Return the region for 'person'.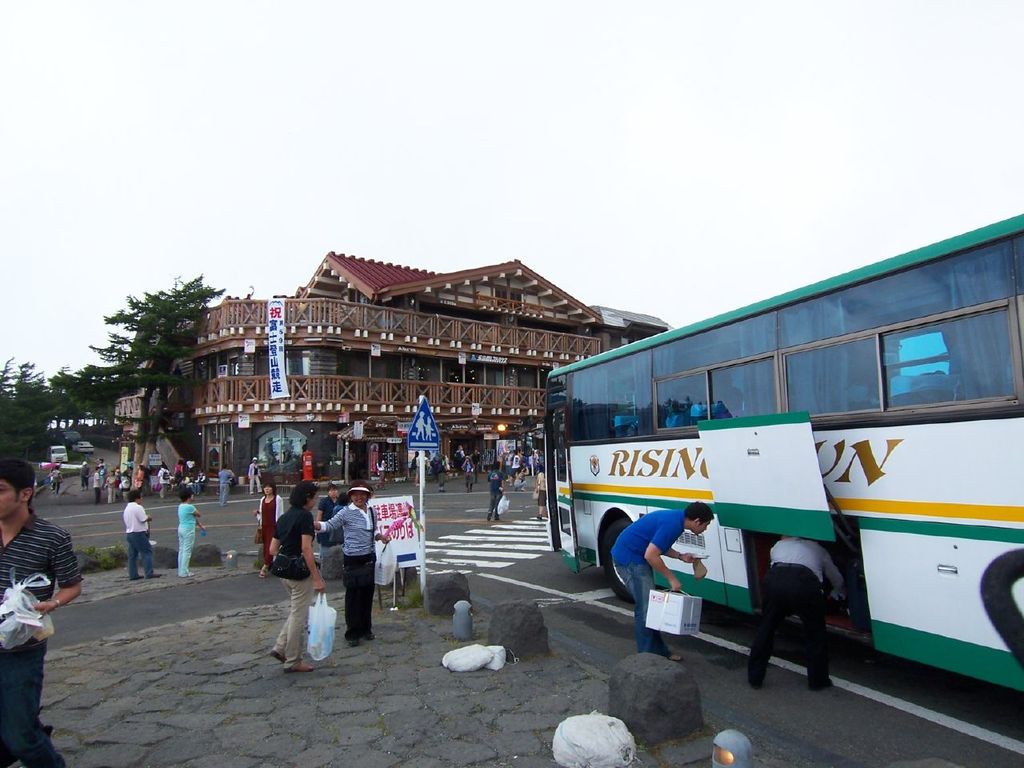
(left=318, top=482, right=342, bottom=558).
